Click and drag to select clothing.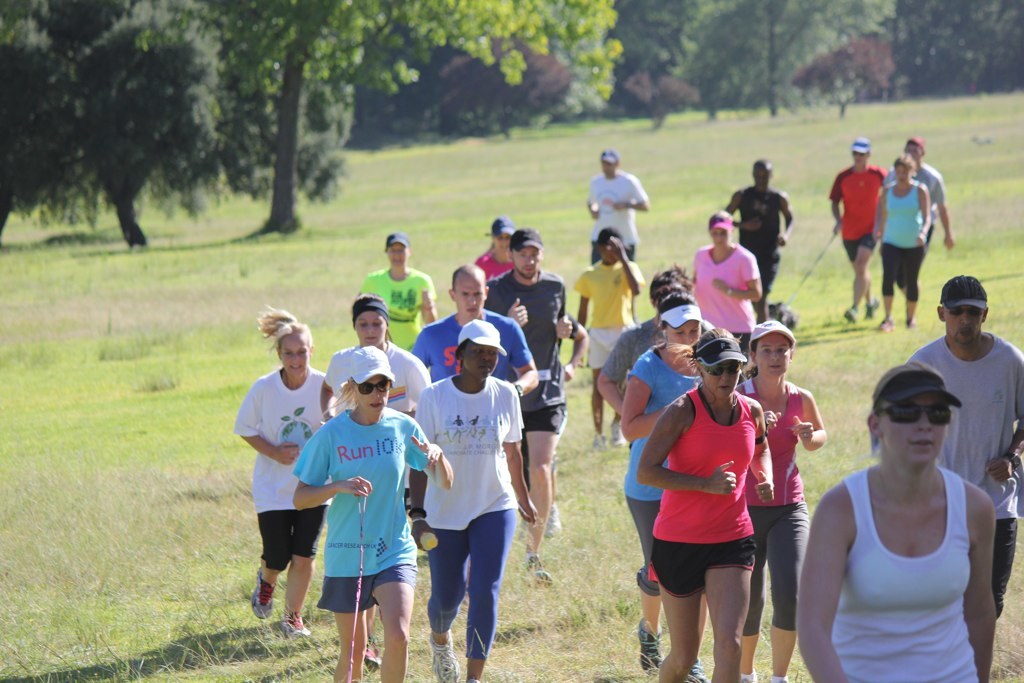
Selection: pyautogui.locateOnScreen(572, 250, 638, 379).
